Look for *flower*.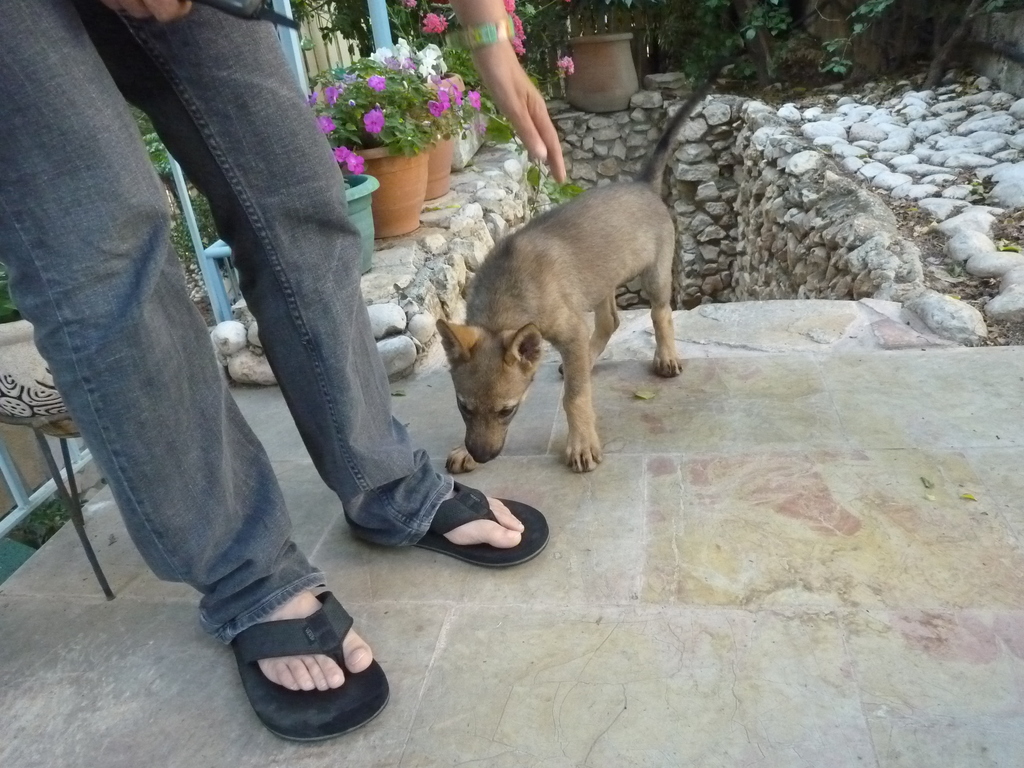
Found: pyautogui.locateOnScreen(429, 93, 451, 115).
